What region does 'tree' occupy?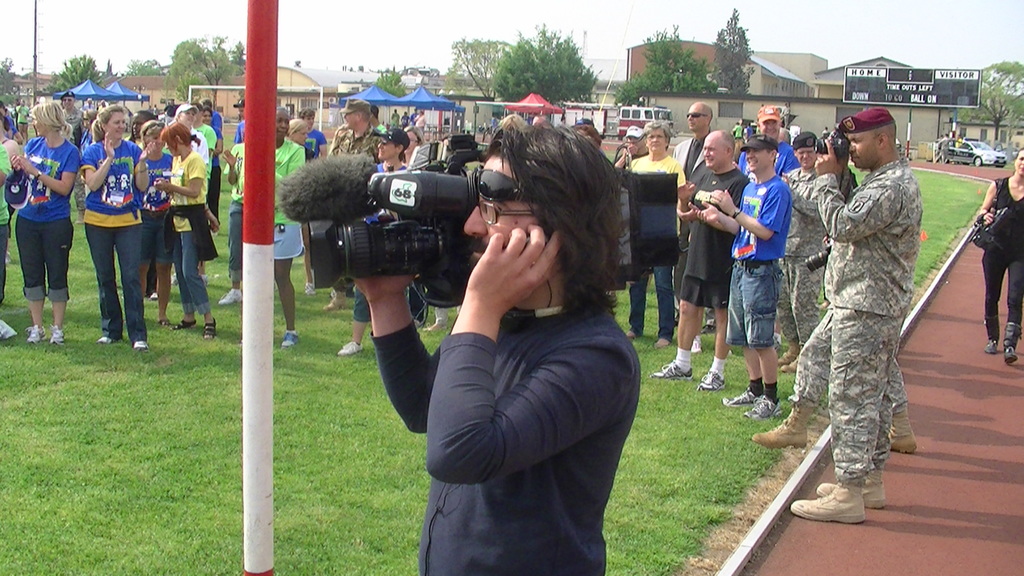
<bbox>45, 51, 100, 95</bbox>.
